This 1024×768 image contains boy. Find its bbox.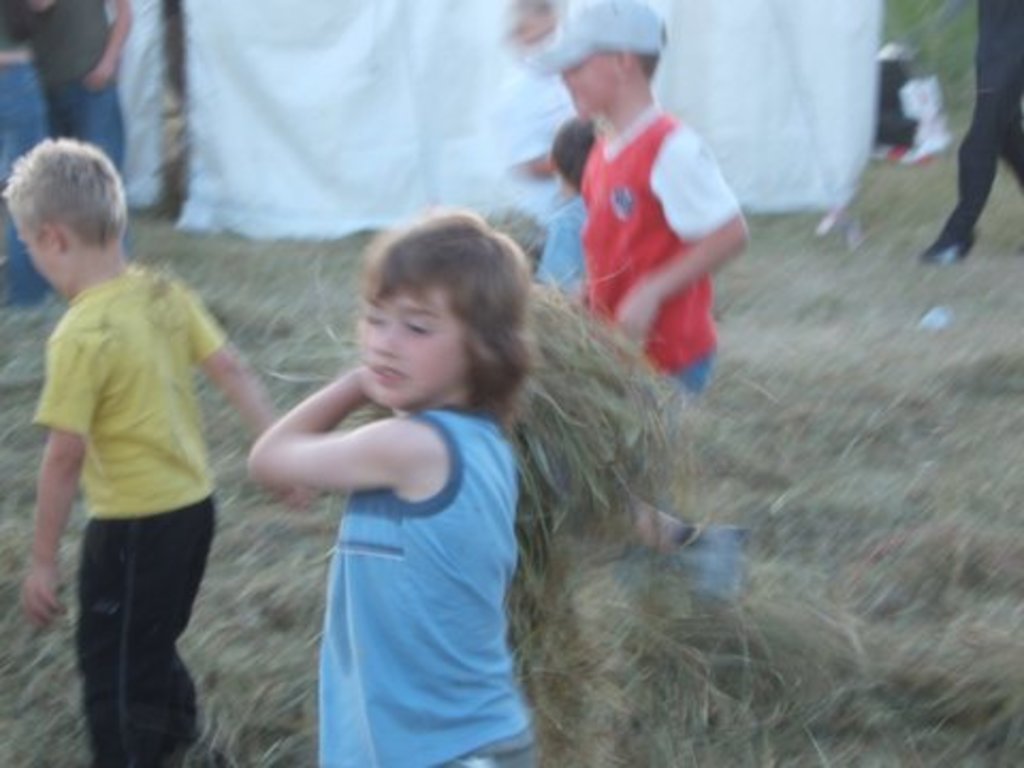
locate(0, 147, 271, 749).
